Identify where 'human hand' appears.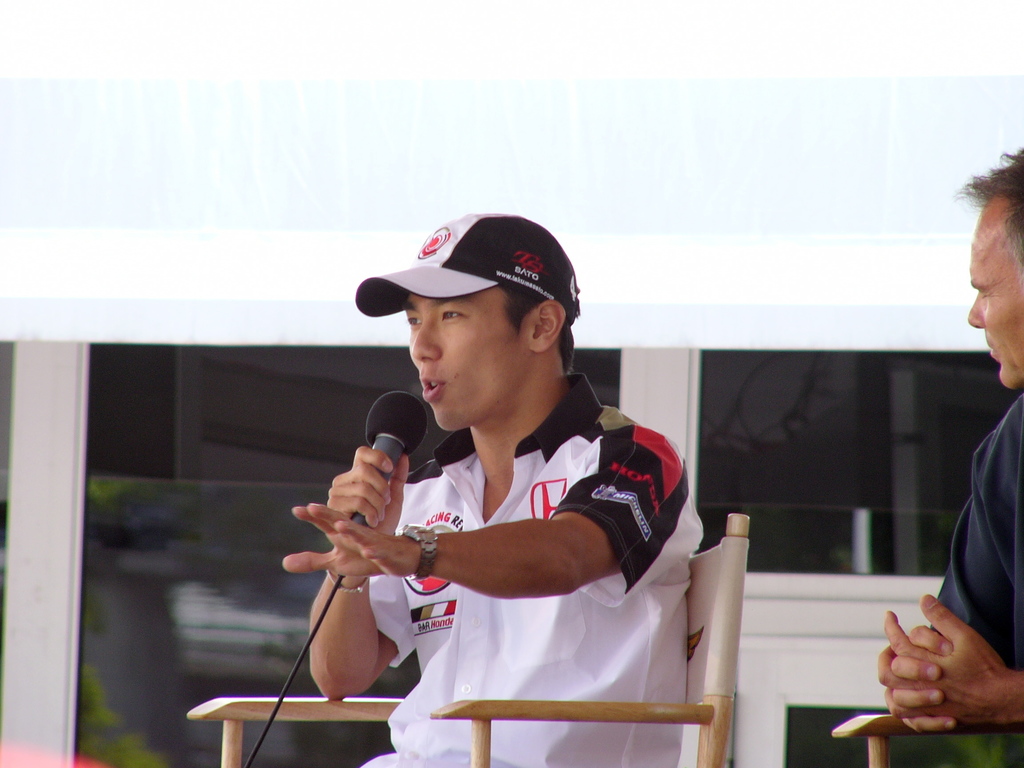
Appears at locate(877, 593, 1011, 728).
